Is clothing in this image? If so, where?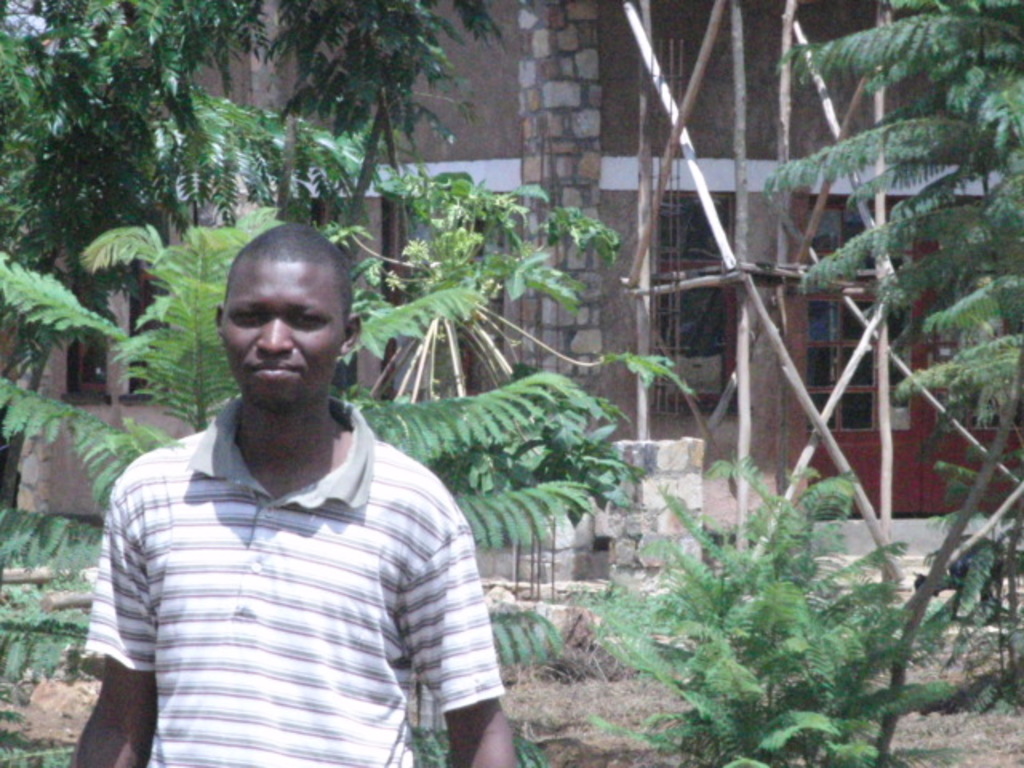
Yes, at crop(77, 394, 506, 766).
